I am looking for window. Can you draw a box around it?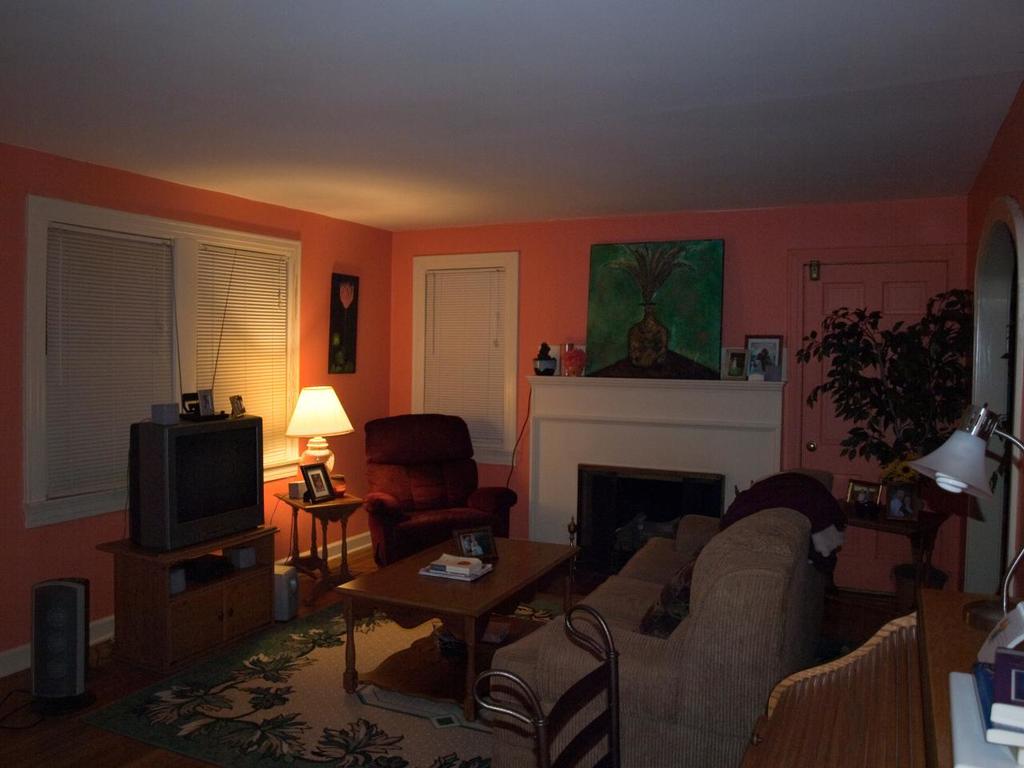
Sure, the bounding box is l=410, t=252, r=523, b=464.
